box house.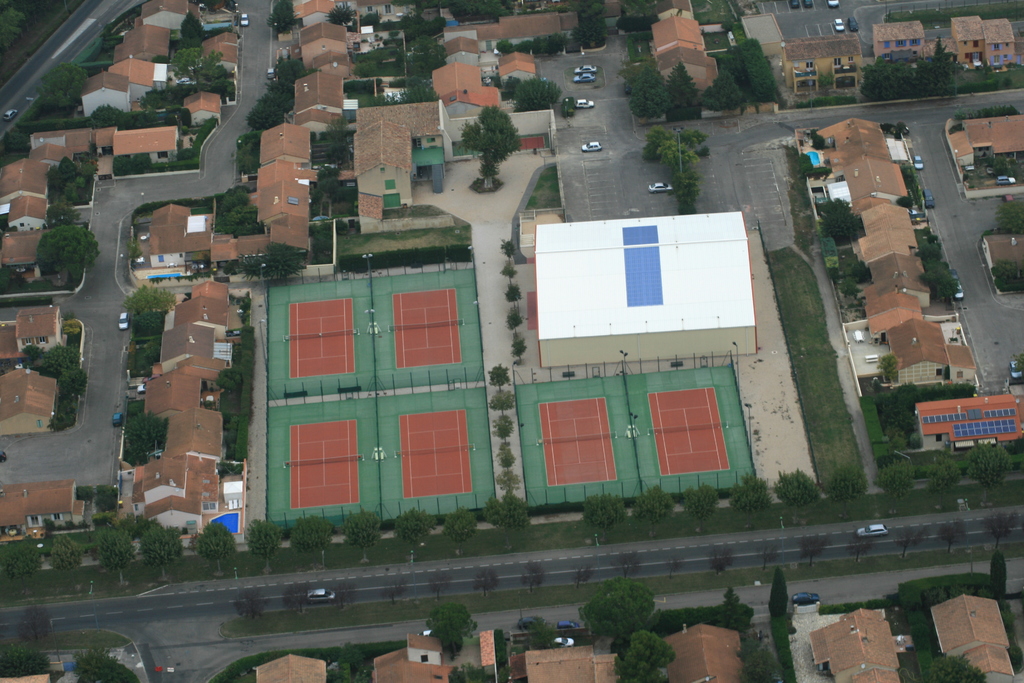
BBox(648, 15, 716, 49).
